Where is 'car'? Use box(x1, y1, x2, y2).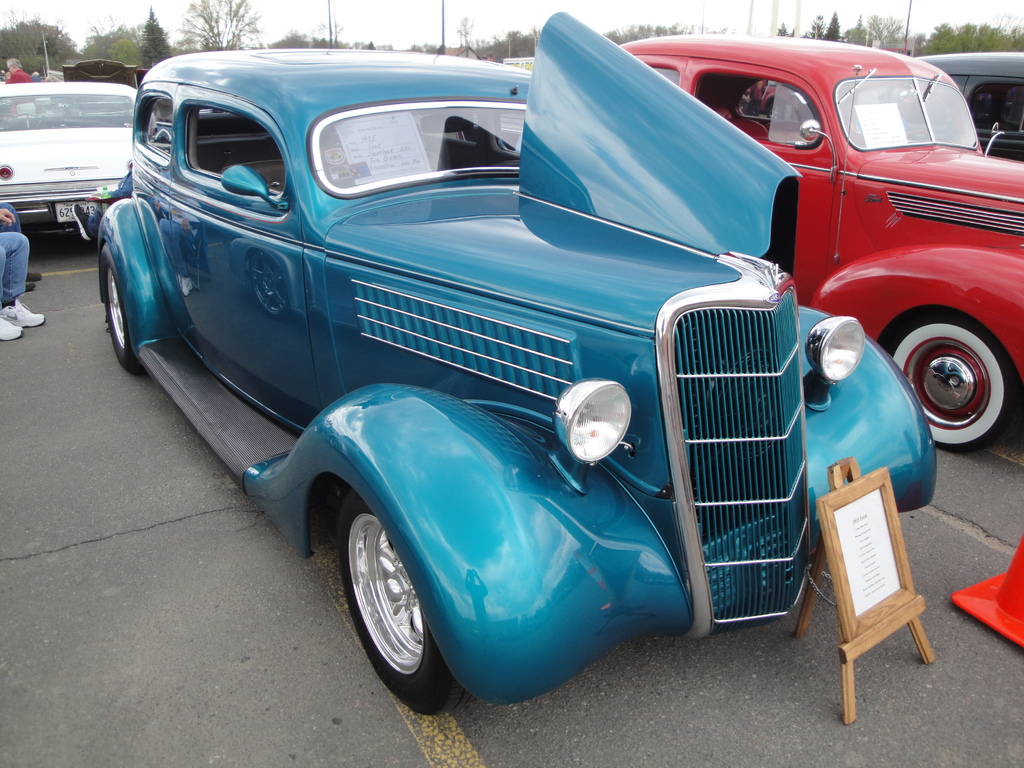
box(614, 40, 1023, 454).
